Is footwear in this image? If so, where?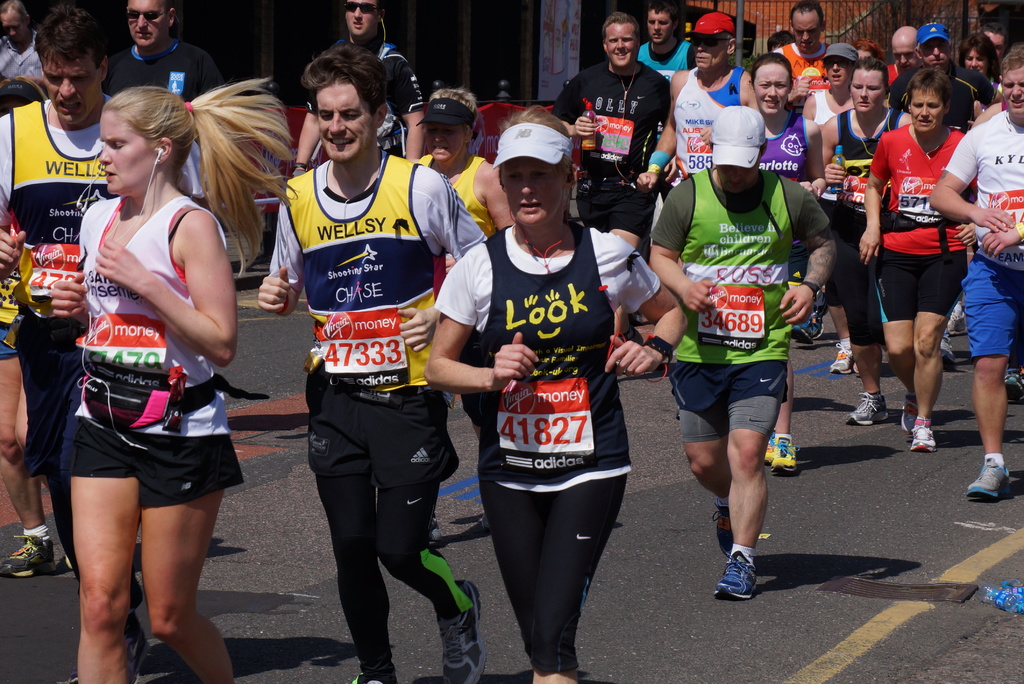
Yes, at x1=717 y1=551 x2=756 y2=599.
